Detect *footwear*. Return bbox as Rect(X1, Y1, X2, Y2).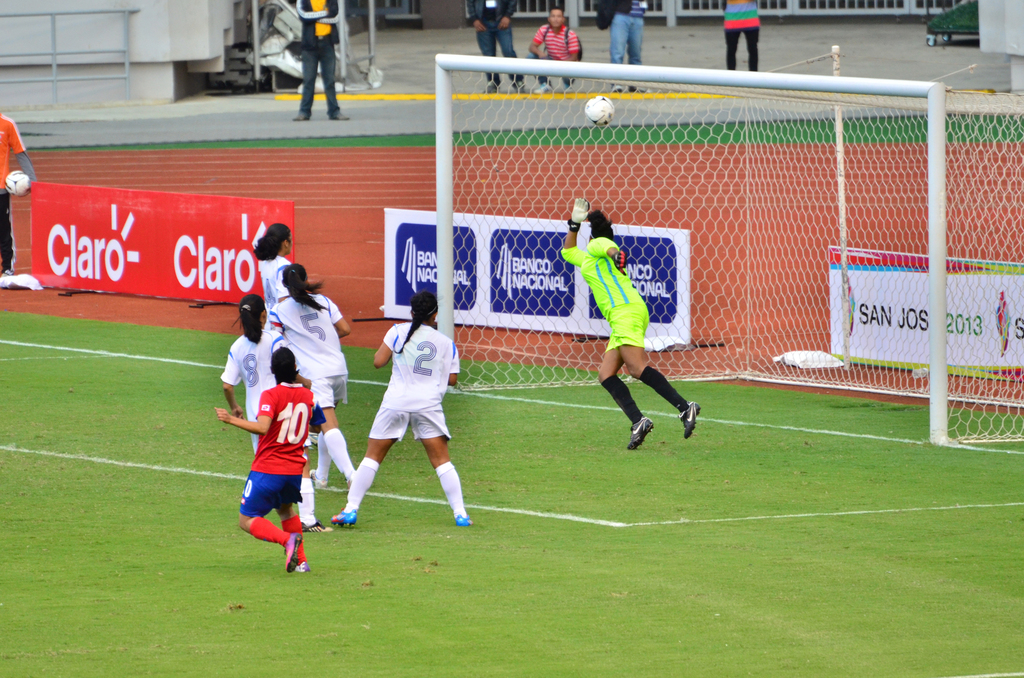
Rect(483, 83, 493, 95).
